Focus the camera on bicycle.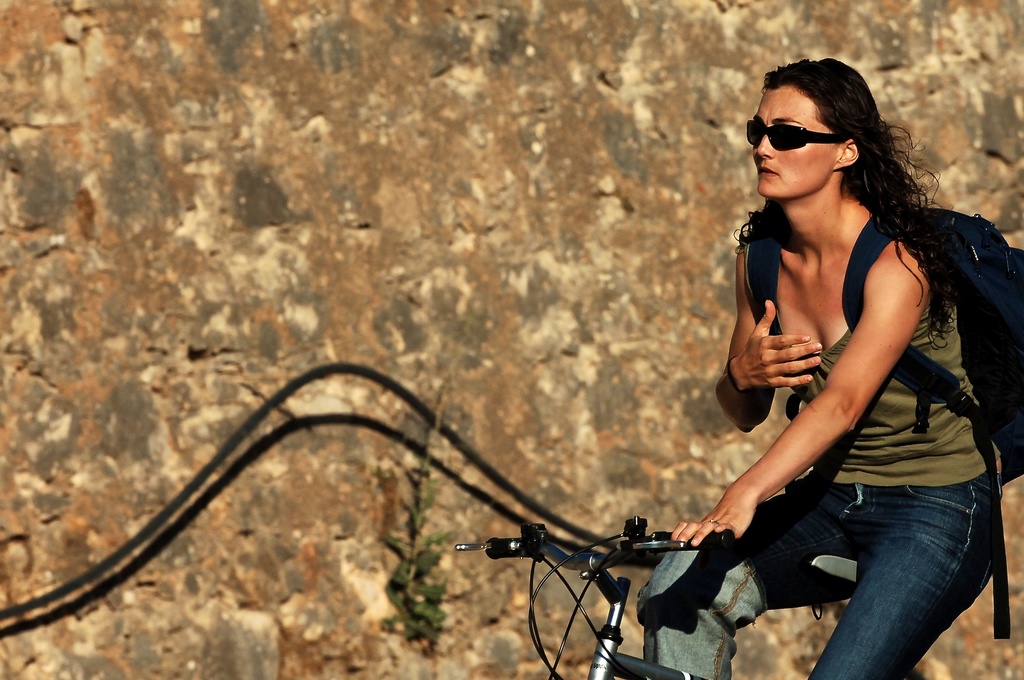
Focus region: 455, 514, 931, 679.
